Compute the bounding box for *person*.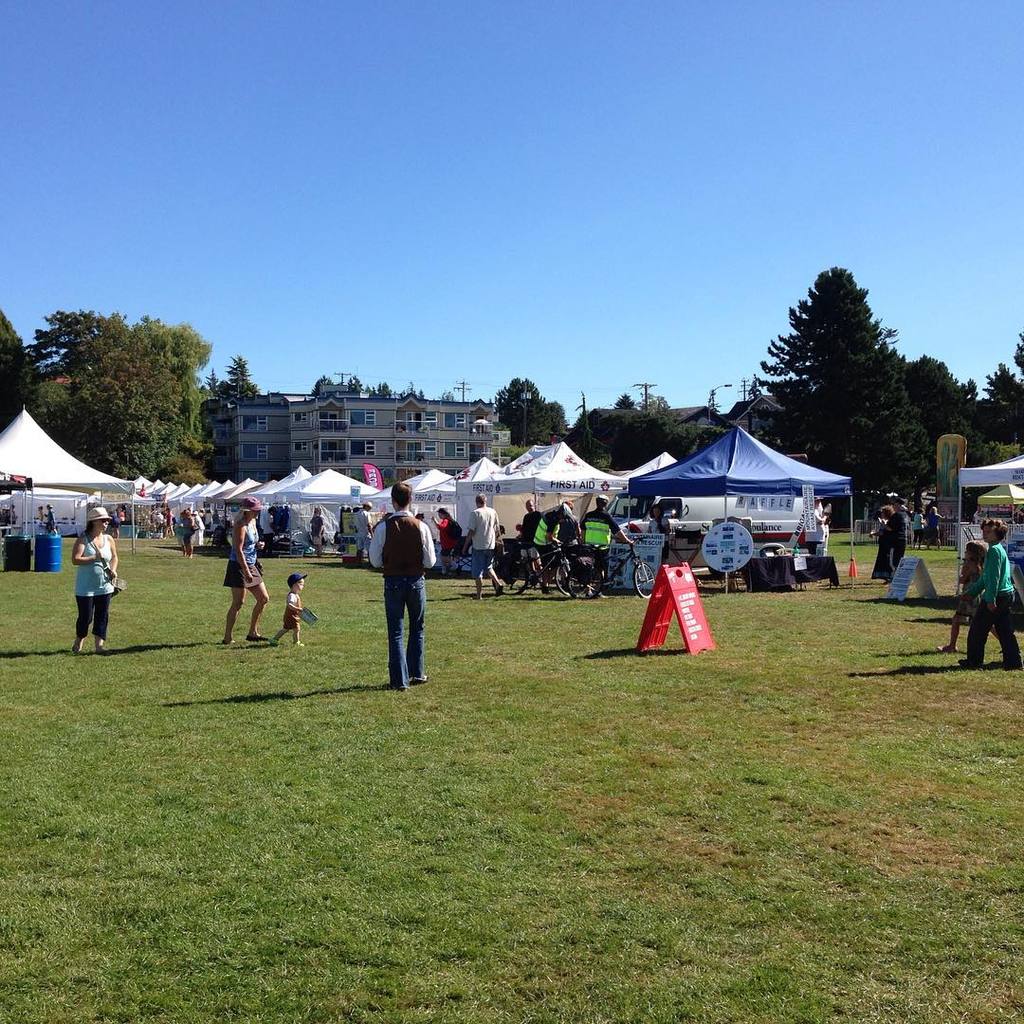
left=276, top=571, right=306, bottom=645.
